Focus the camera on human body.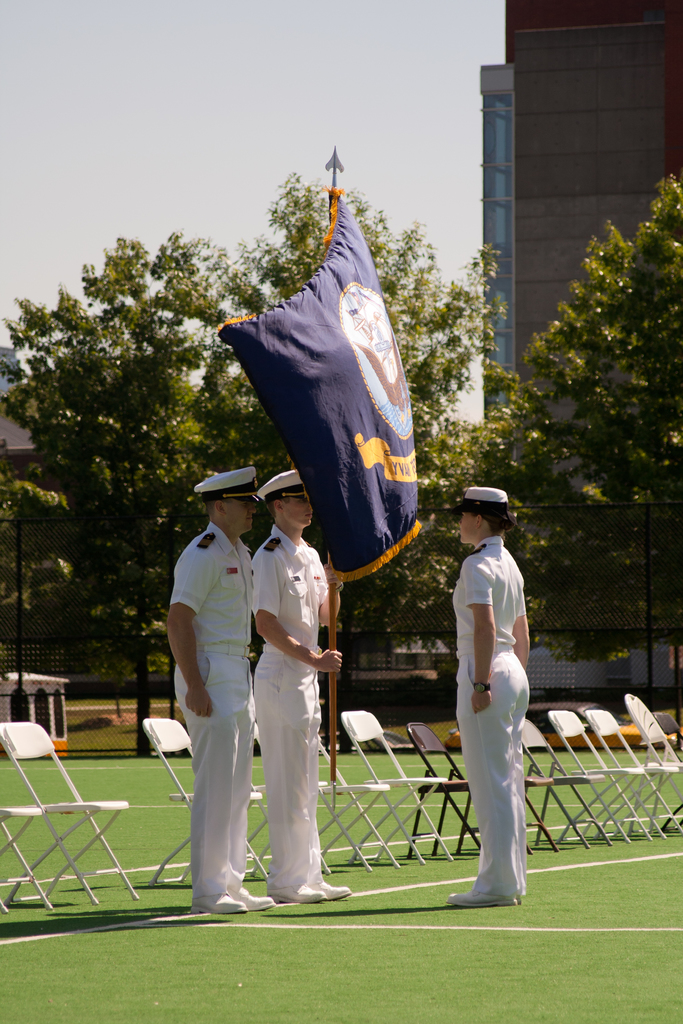
Focus region: 431, 451, 548, 899.
